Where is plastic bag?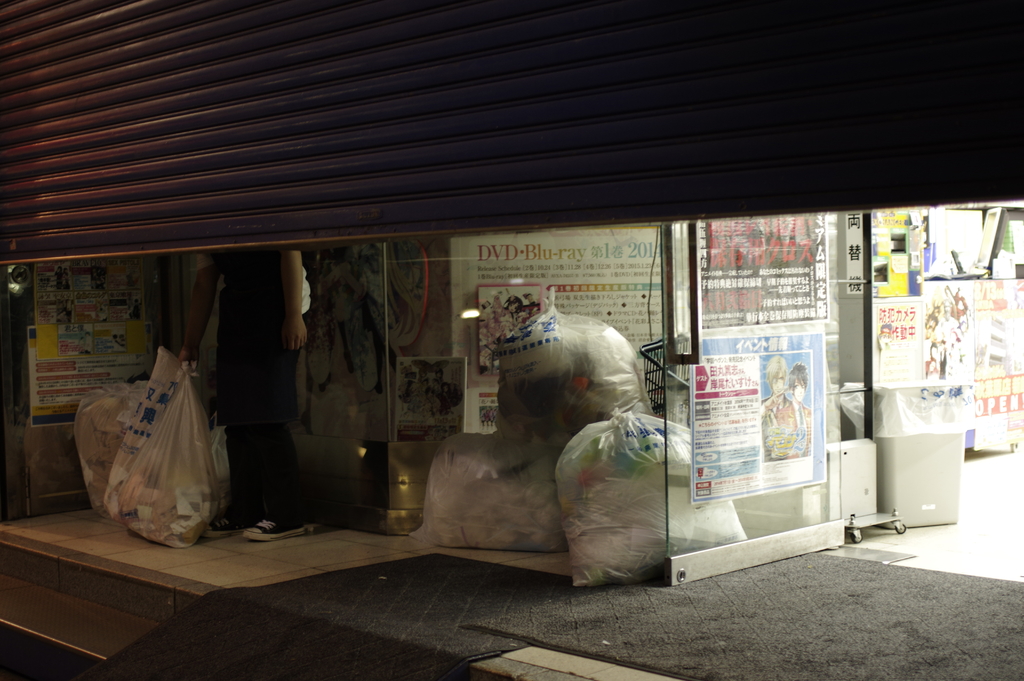
[406,408,566,554].
